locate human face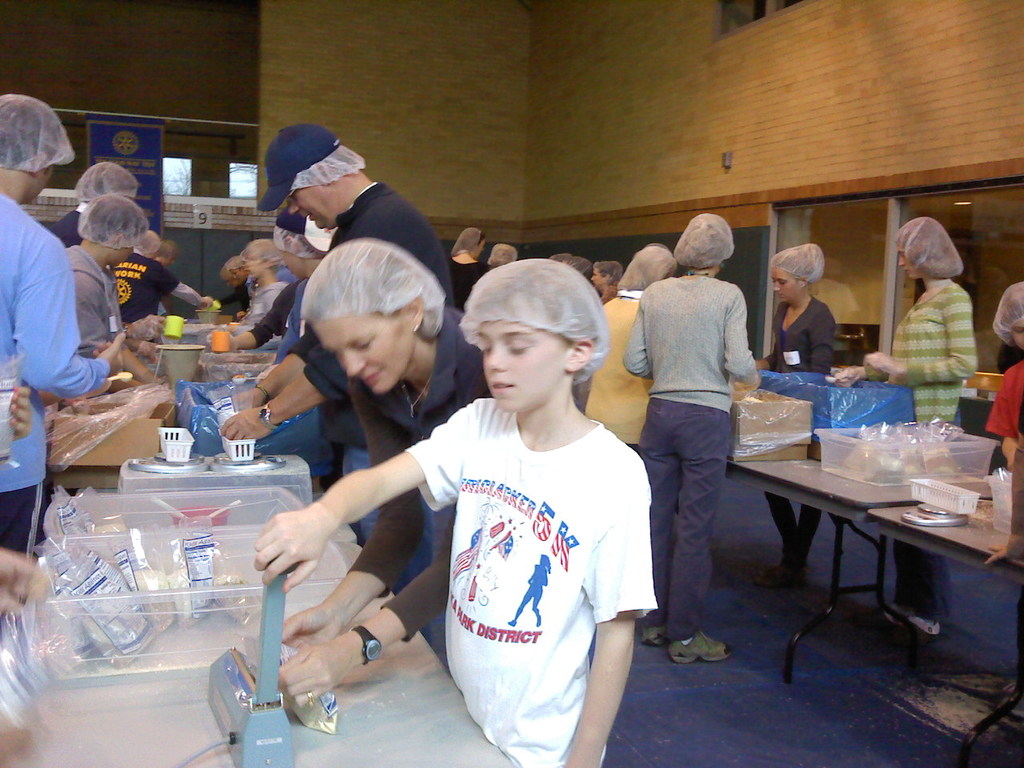
774,271,805,303
